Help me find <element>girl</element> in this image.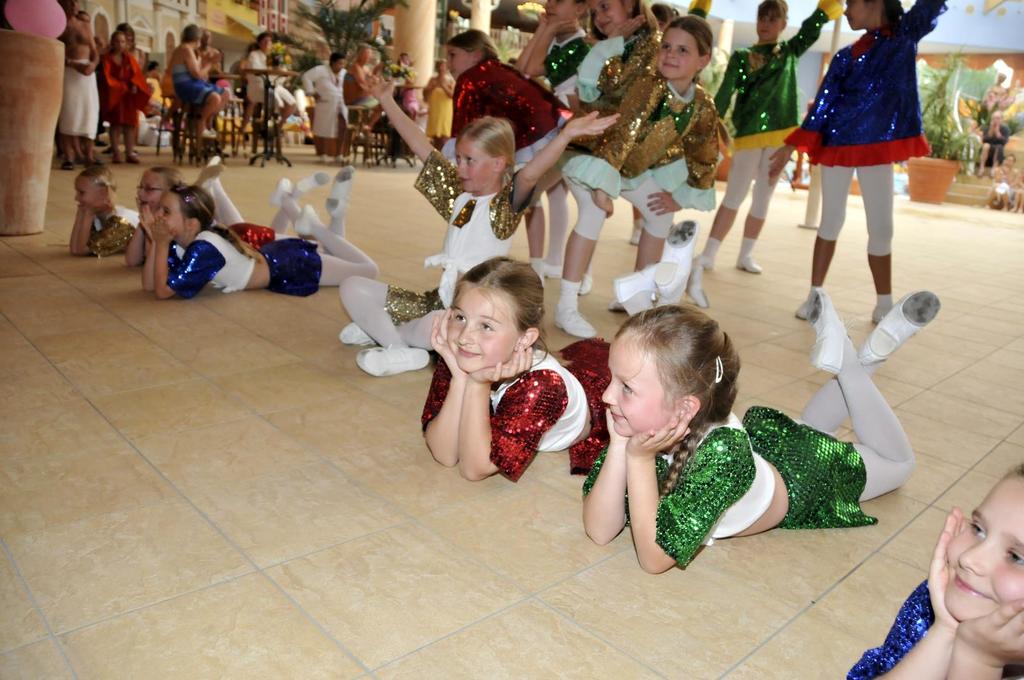
Found it: crop(339, 74, 616, 384).
